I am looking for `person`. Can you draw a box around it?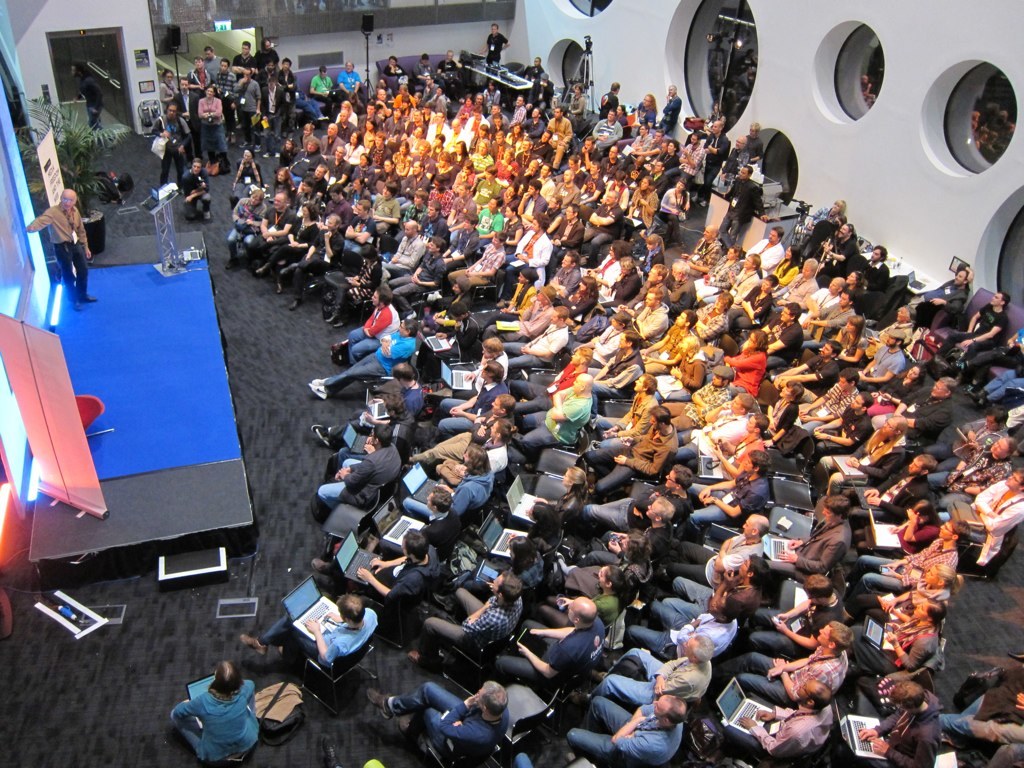
Sure, the bounding box is 632,288,670,343.
